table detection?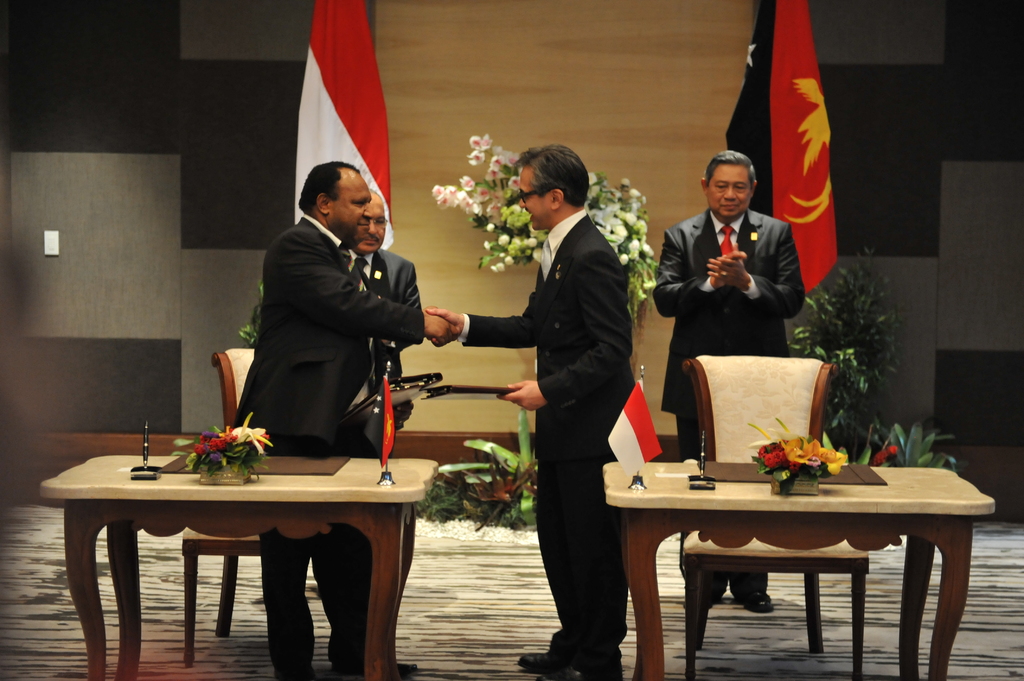
(x1=37, y1=440, x2=435, y2=673)
